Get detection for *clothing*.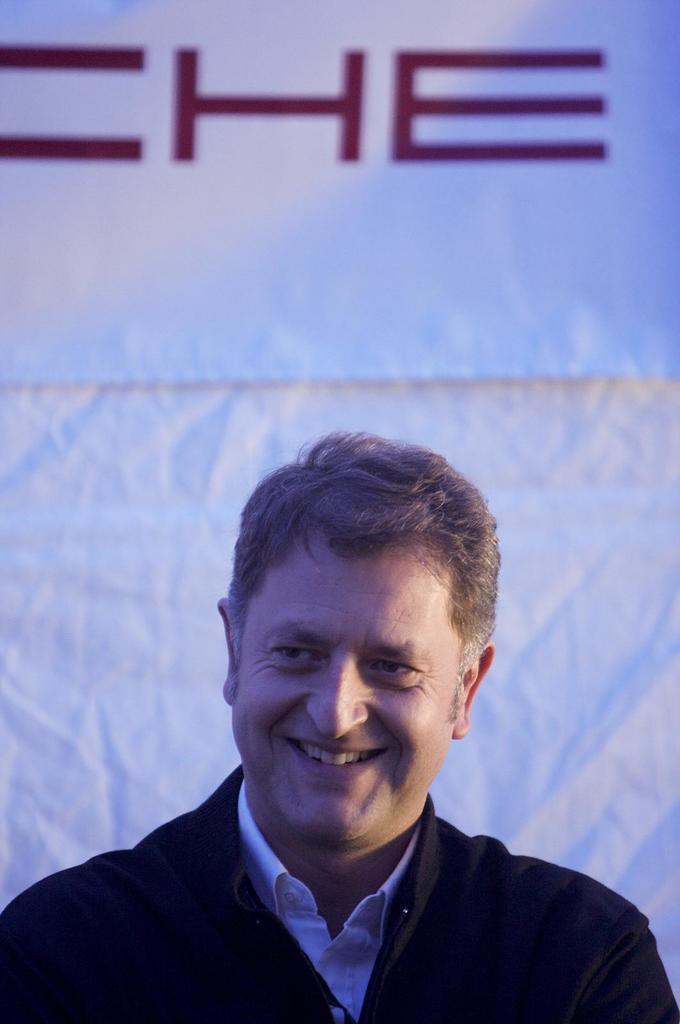
Detection: region(23, 709, 663, 1016).
